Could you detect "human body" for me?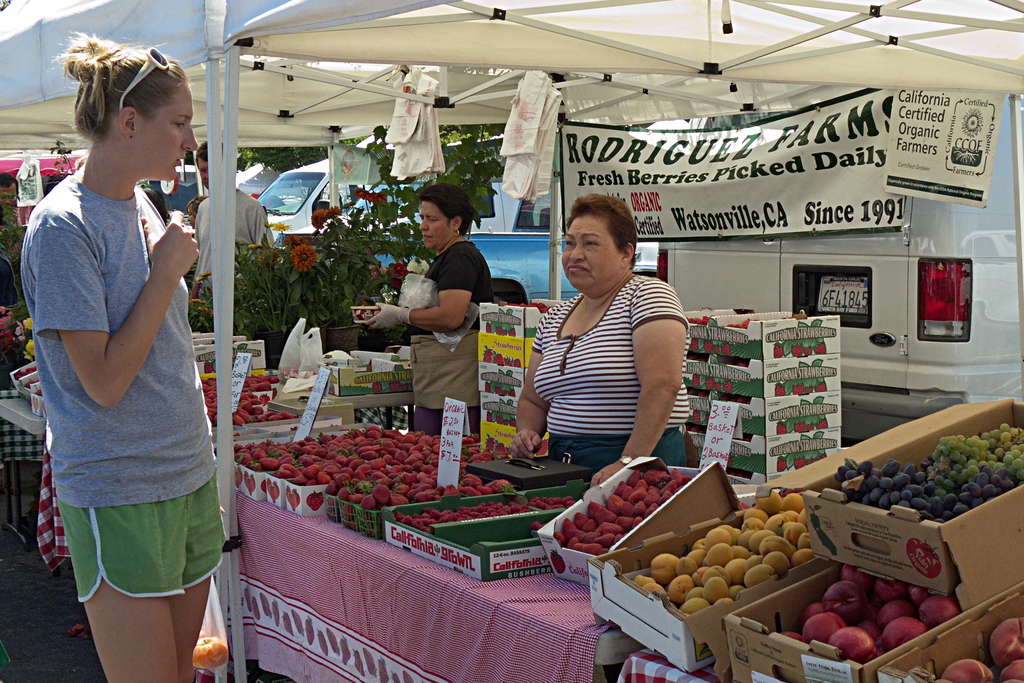
Detection result: {"left": 192, "top": 139, "right": 276, "bottom": 304}.
